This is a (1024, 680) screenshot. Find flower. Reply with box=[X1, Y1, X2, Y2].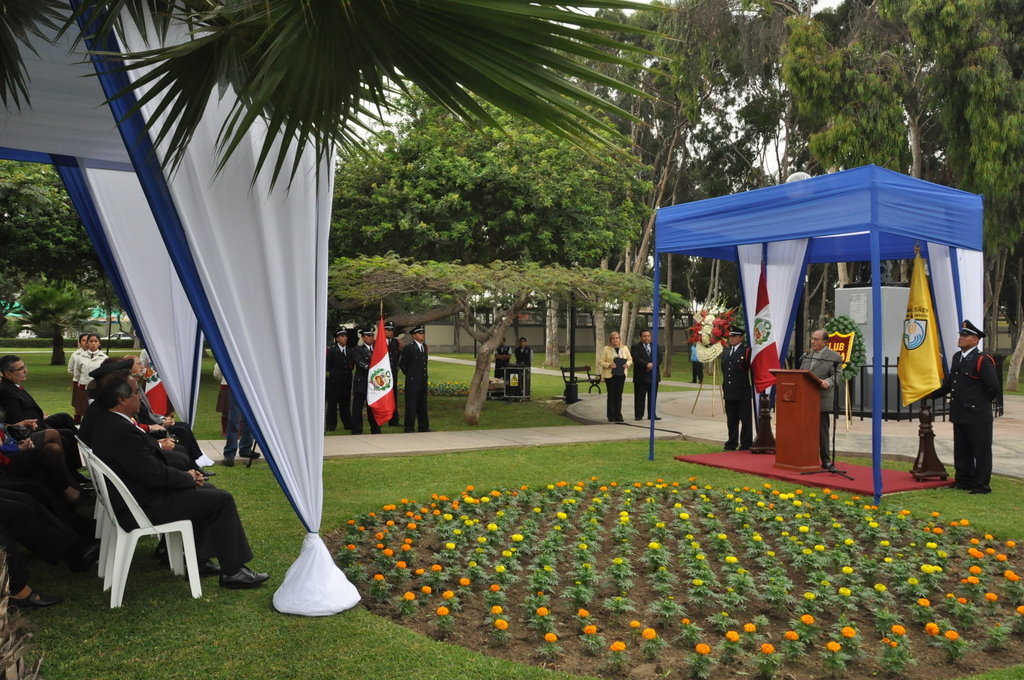
box=[1016, 604, 1023, 616].
